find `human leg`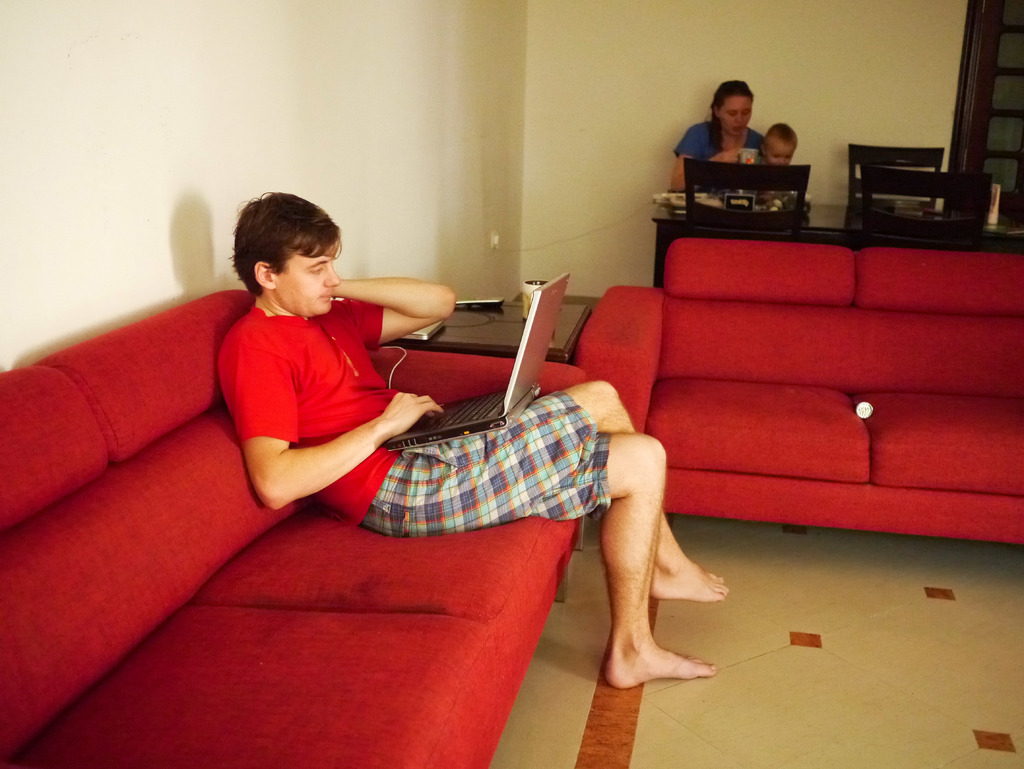
362/377/727/600
